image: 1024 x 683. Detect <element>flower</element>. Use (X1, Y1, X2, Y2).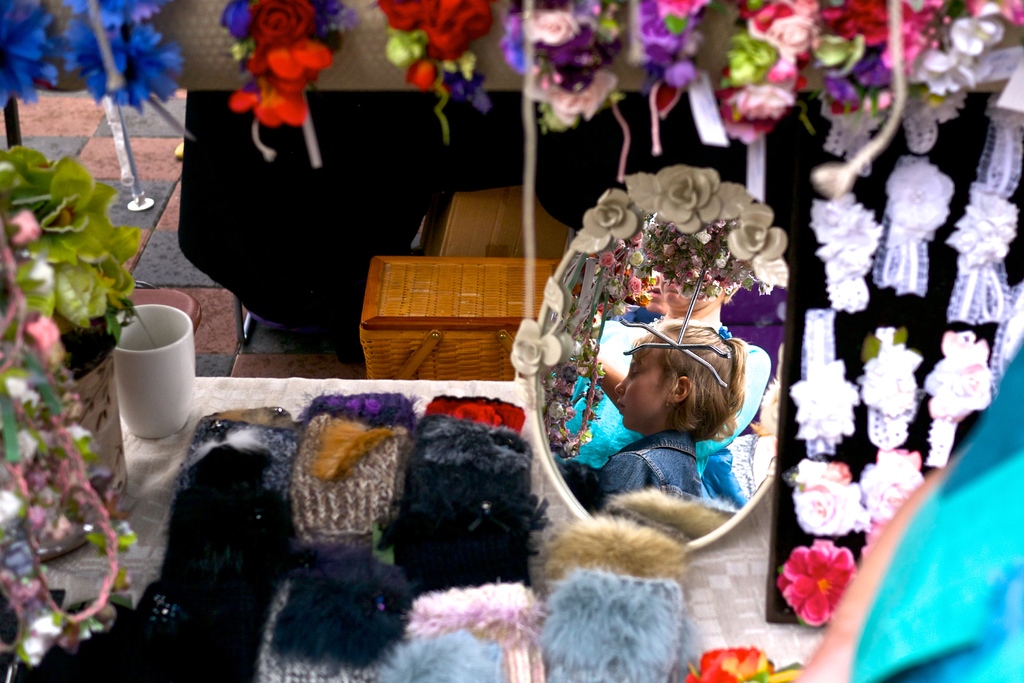
(904, 83, 971, 118).
